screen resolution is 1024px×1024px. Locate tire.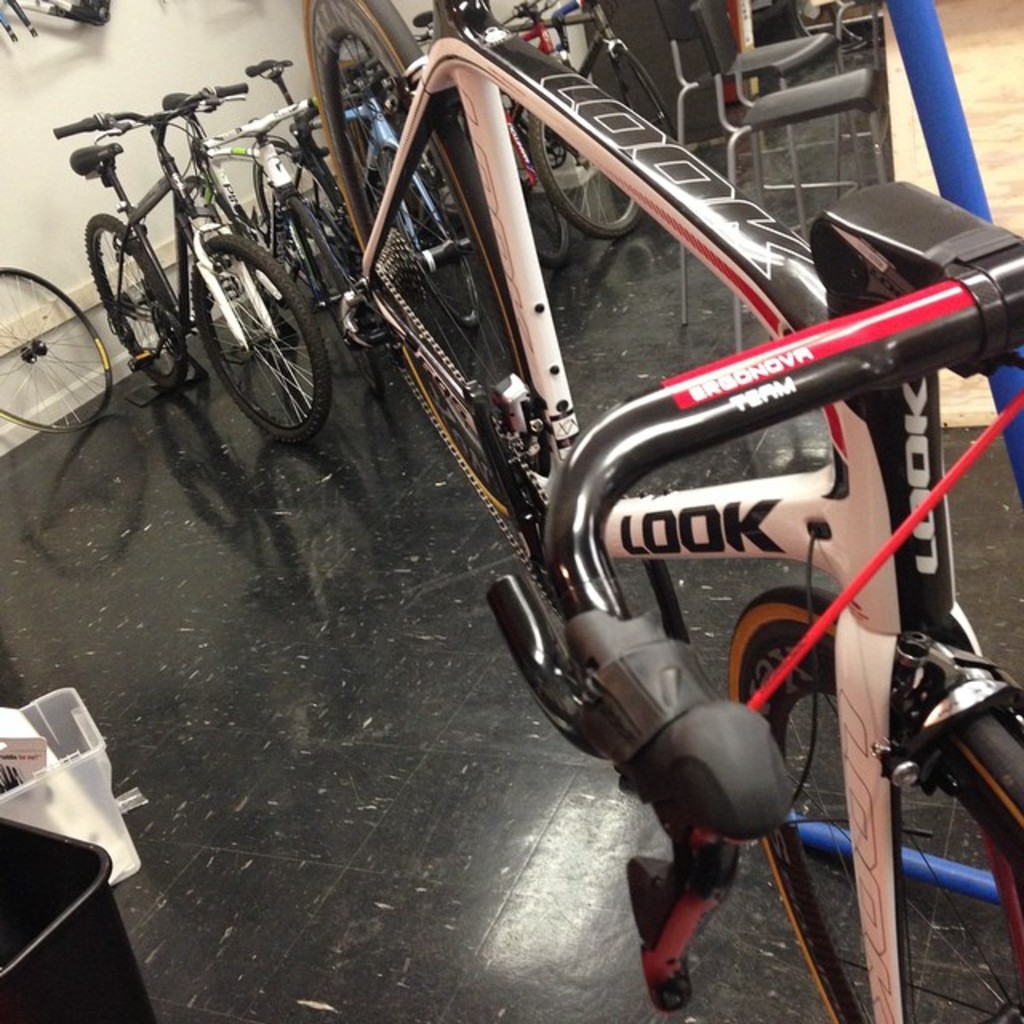
189:234:326:445.
